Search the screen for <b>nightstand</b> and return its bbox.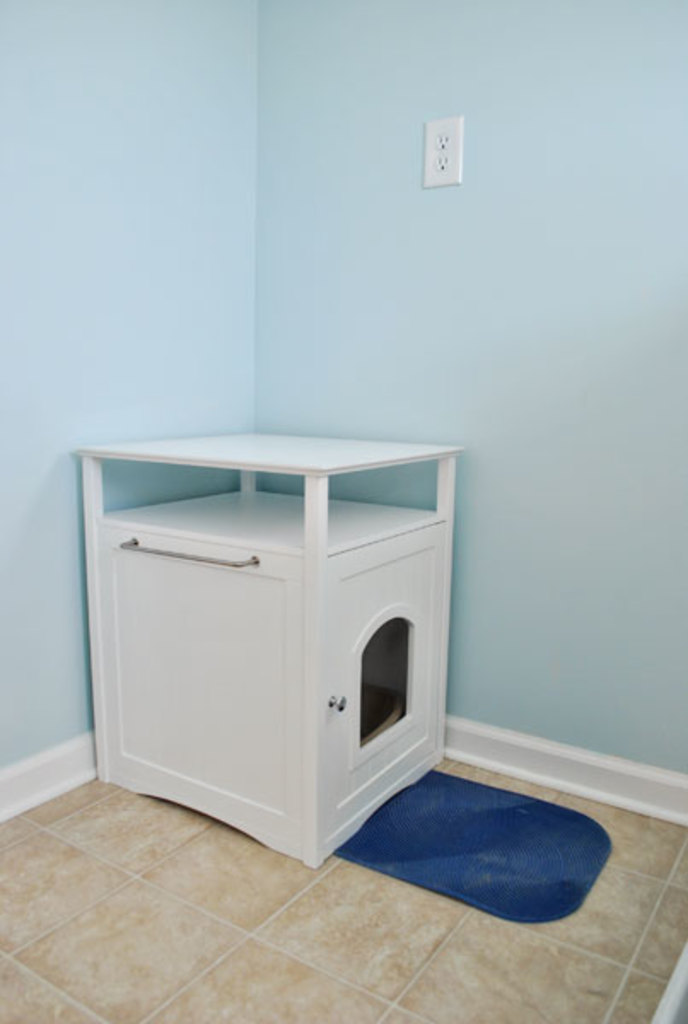
Found: Rect(77, 433, 463, 865).
